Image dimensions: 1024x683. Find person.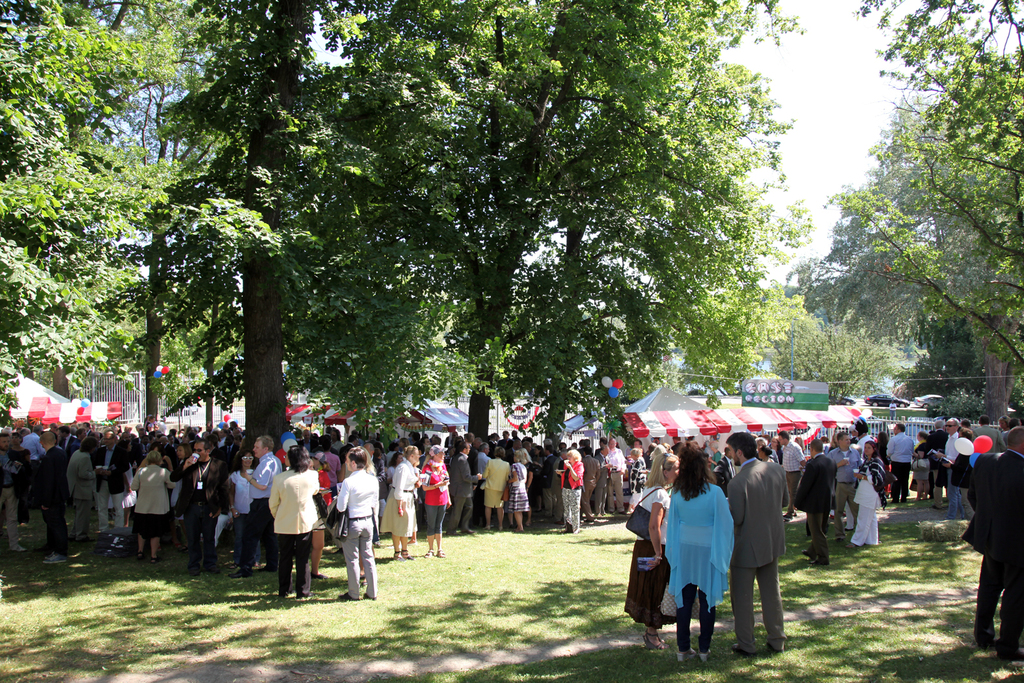
bbox=[554, 451, 566, 523].
